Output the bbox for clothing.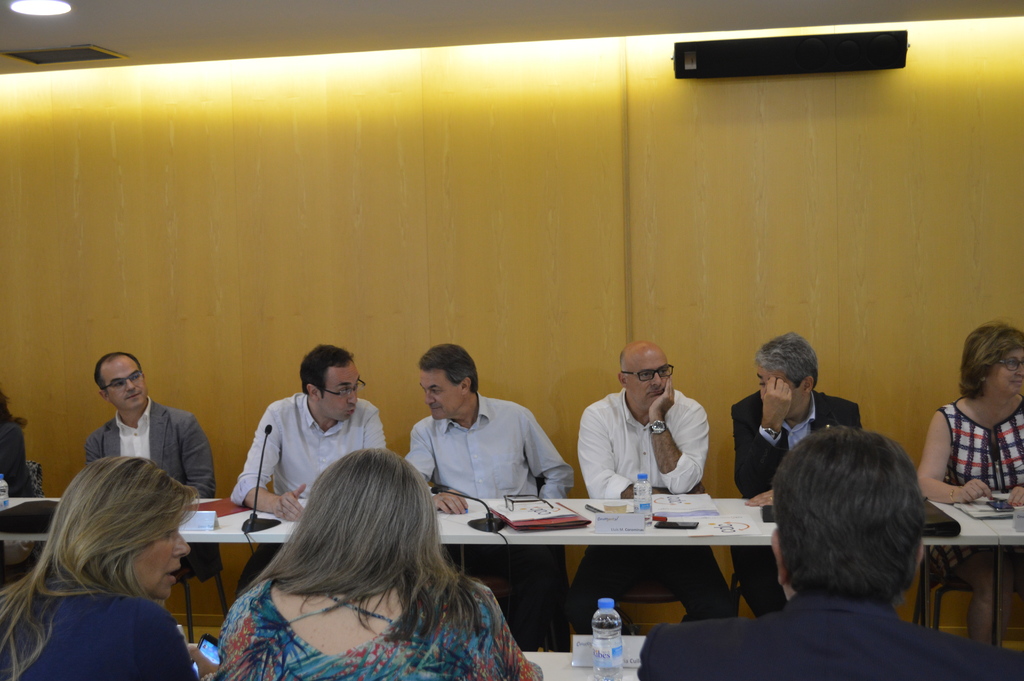
Rect(638, 587, 1023, 680).
